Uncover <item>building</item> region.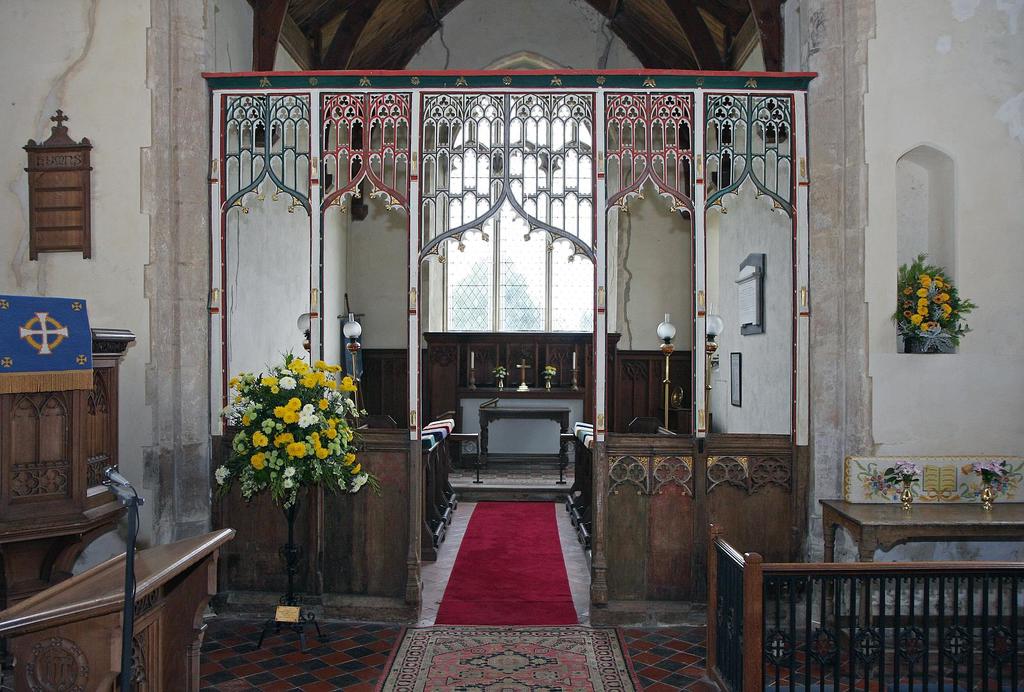
Uncovered: {"x1": 0, "y1": 0, "x2": 1023, "y2": 691}.
